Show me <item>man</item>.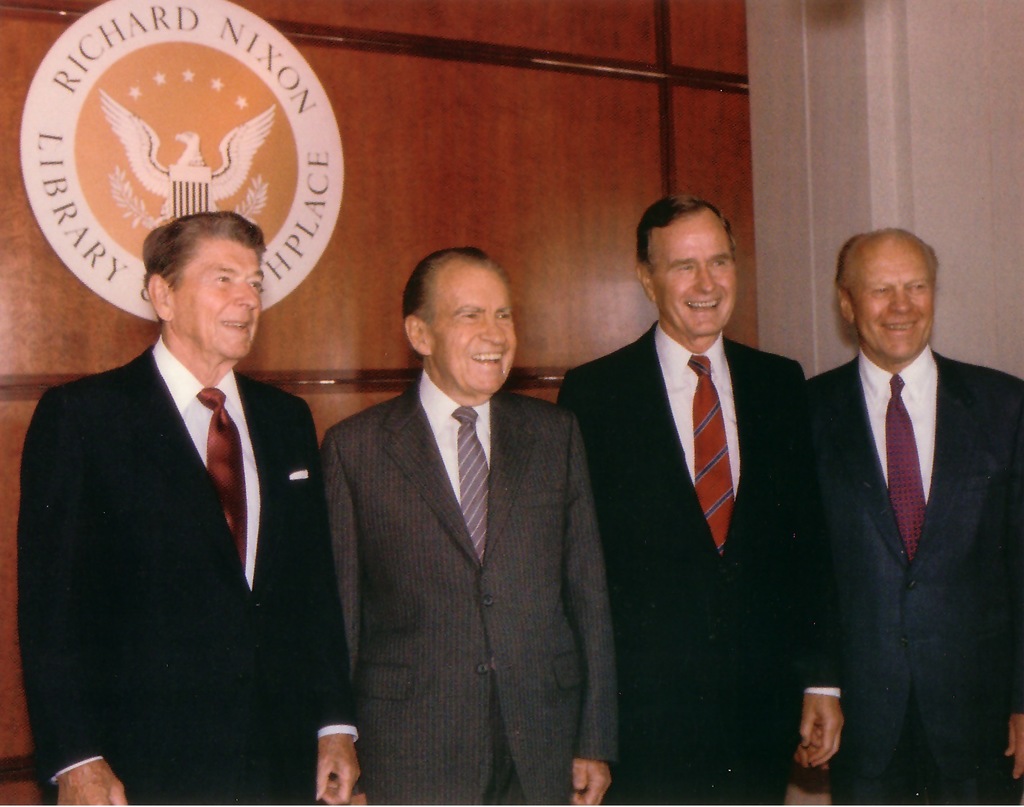
<item>man</item> is here: region(813, 227, 1023, 805).
